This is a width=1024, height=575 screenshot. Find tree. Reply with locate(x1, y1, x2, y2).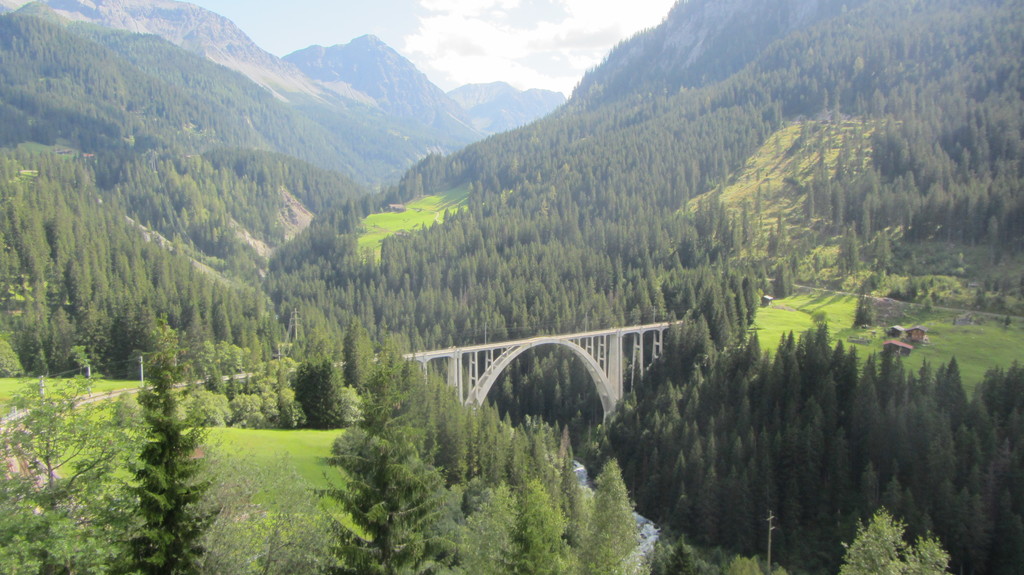
locate(246, 162, 276, 228).
